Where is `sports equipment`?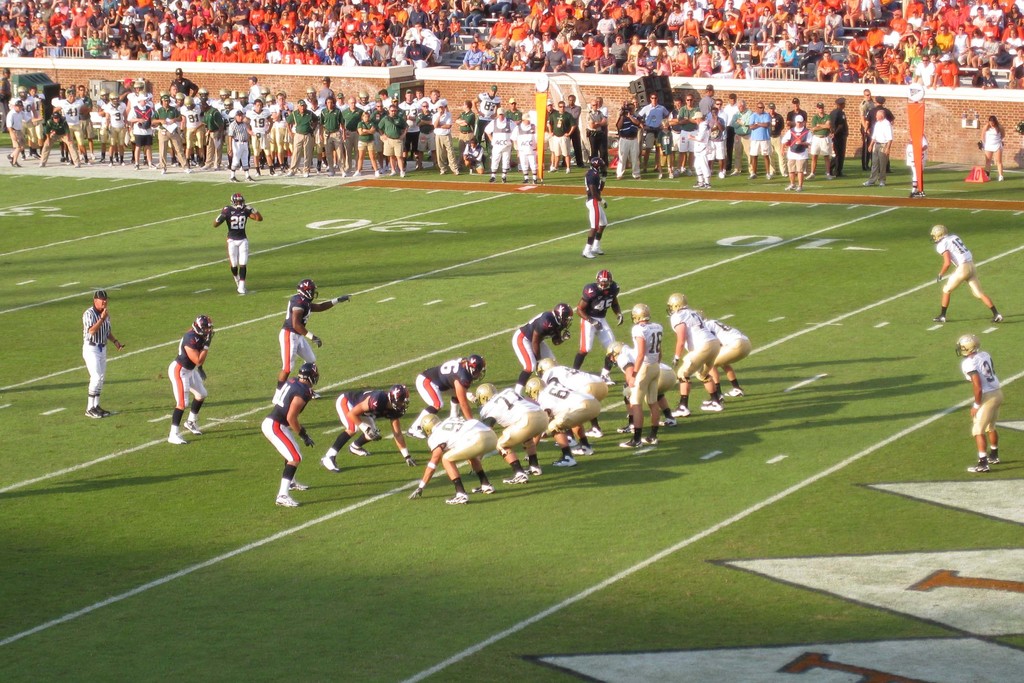
bbox=[954, 333, 981, 361].
